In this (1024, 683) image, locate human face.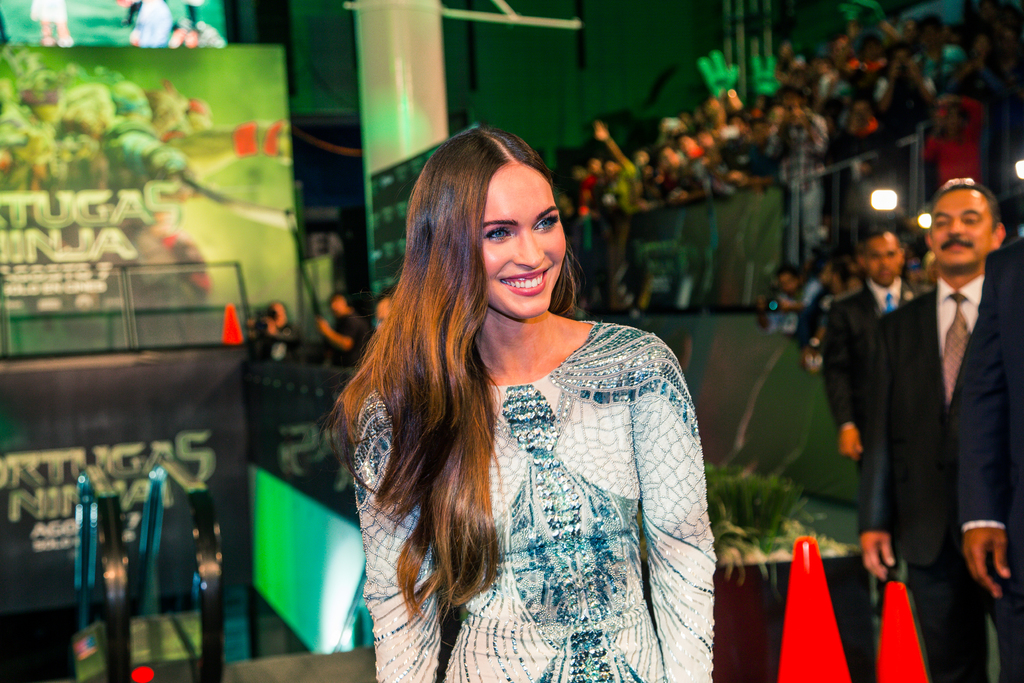
Bounding box: <bbox>488, 160, 570, 320</bbox>.
